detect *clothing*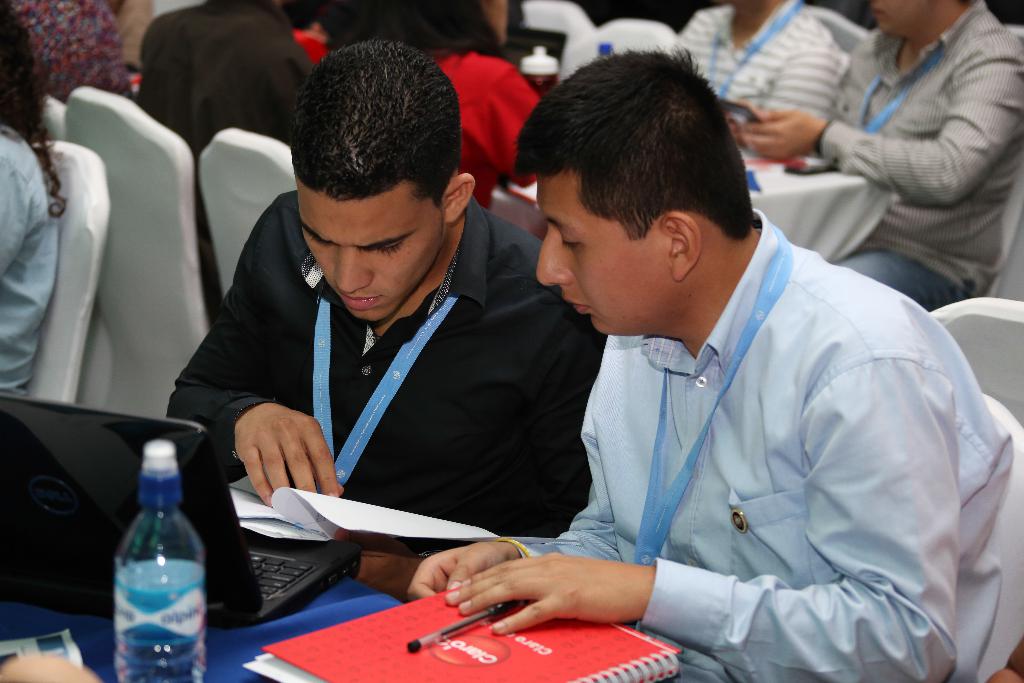
select_region(668, 3, 838, 149)
